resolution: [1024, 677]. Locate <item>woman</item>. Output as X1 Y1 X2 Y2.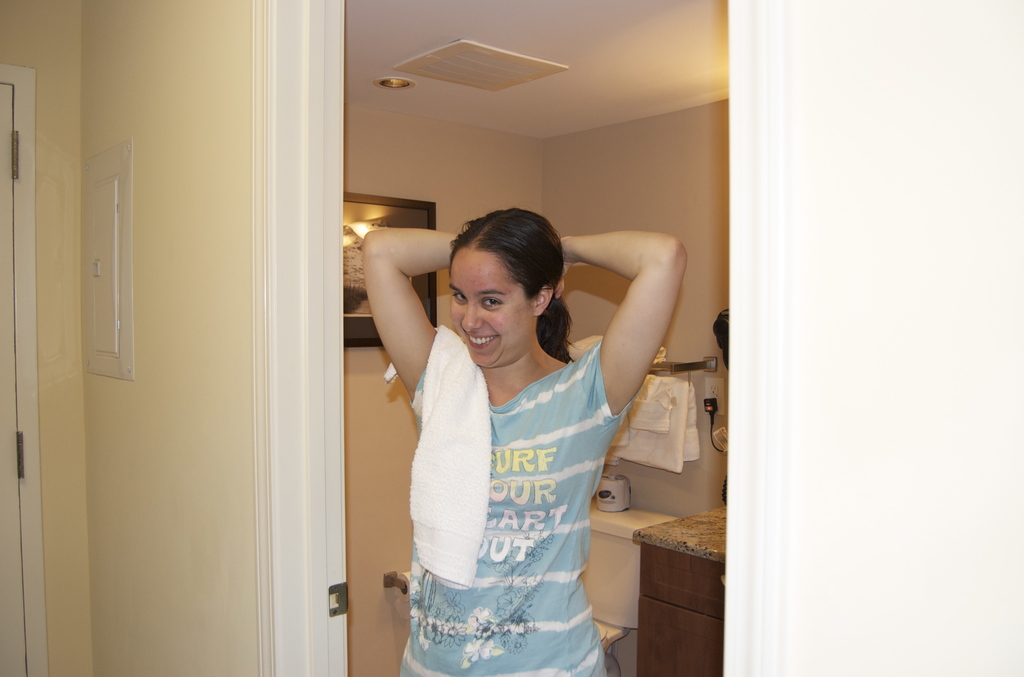
380 189 639 676.
